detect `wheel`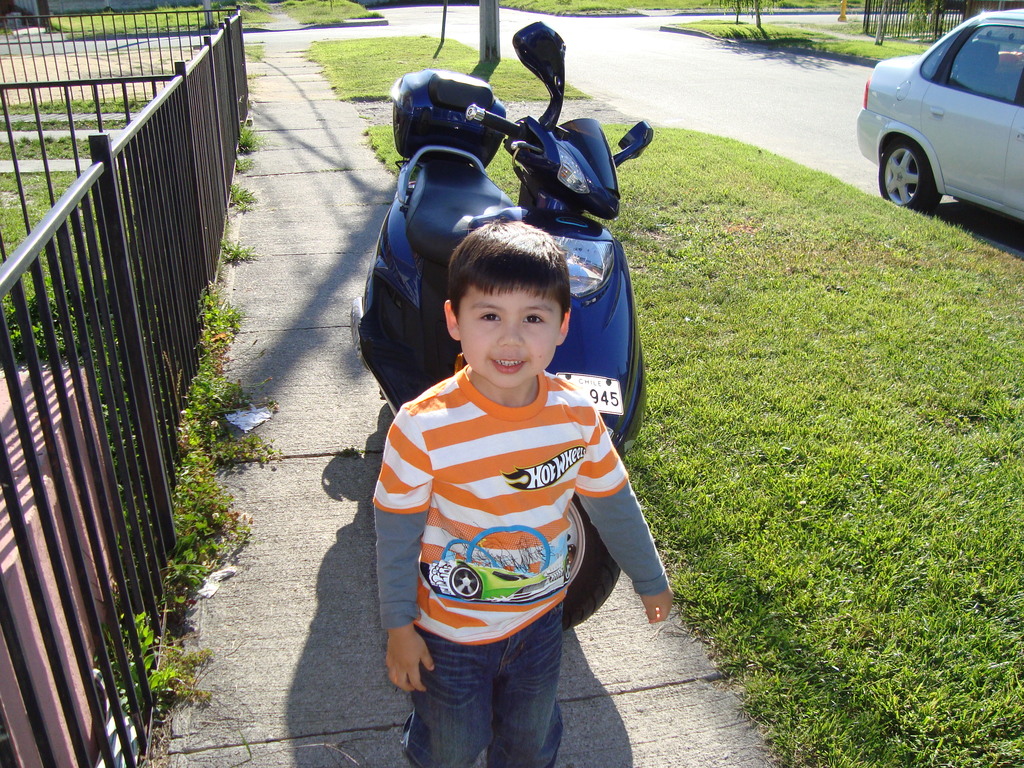
[562, 485, 621, 632]
